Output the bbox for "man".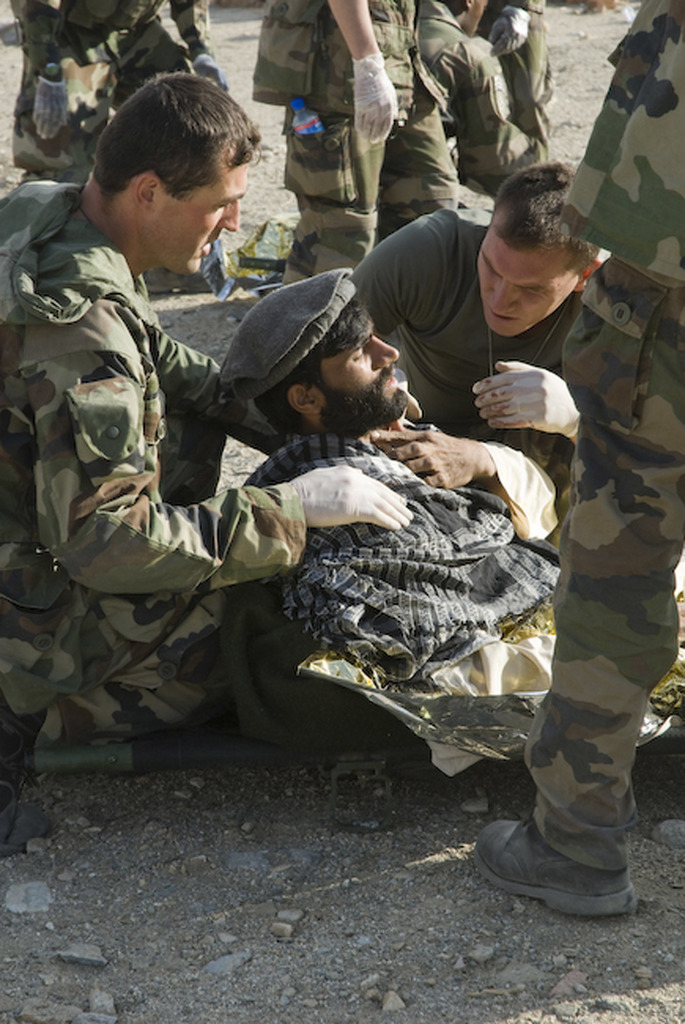
(left=345, top=154, right=615, bottom=469).
